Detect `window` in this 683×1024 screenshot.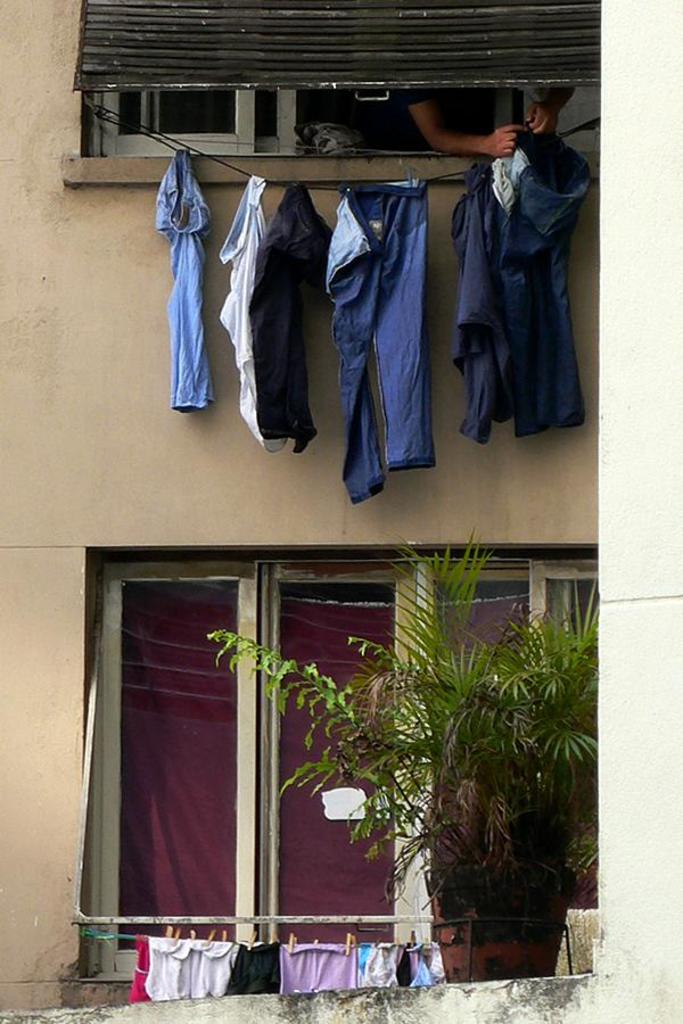
Detection: {"left": 88, "top": 88, "right": 503, "bottom": 162}.
